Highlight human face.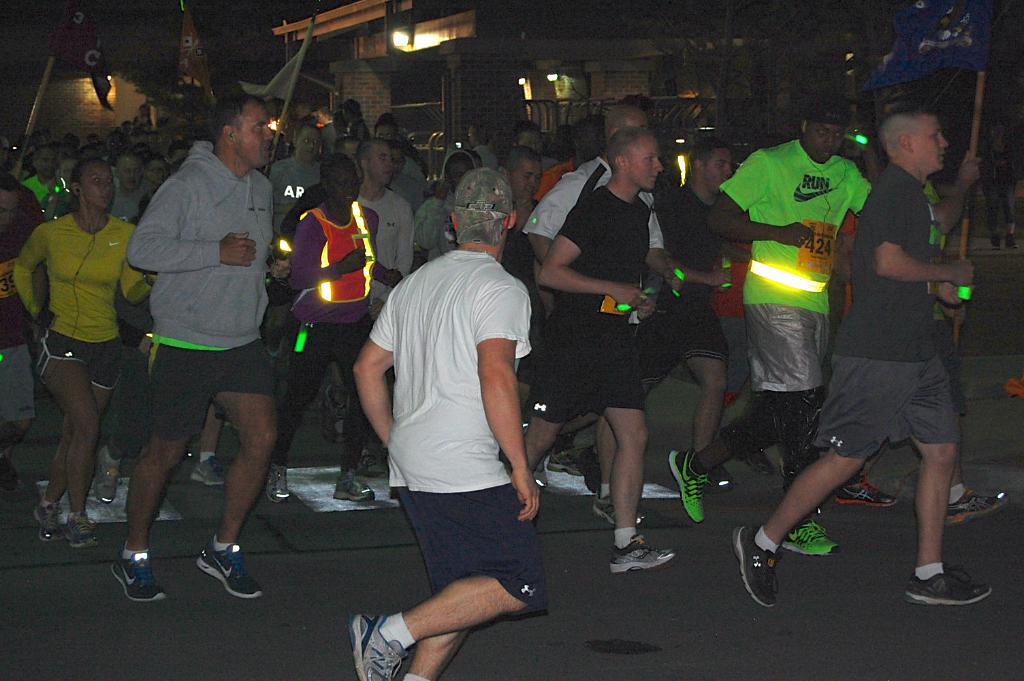
Highlighted region: (367, 122, 396, 142).
